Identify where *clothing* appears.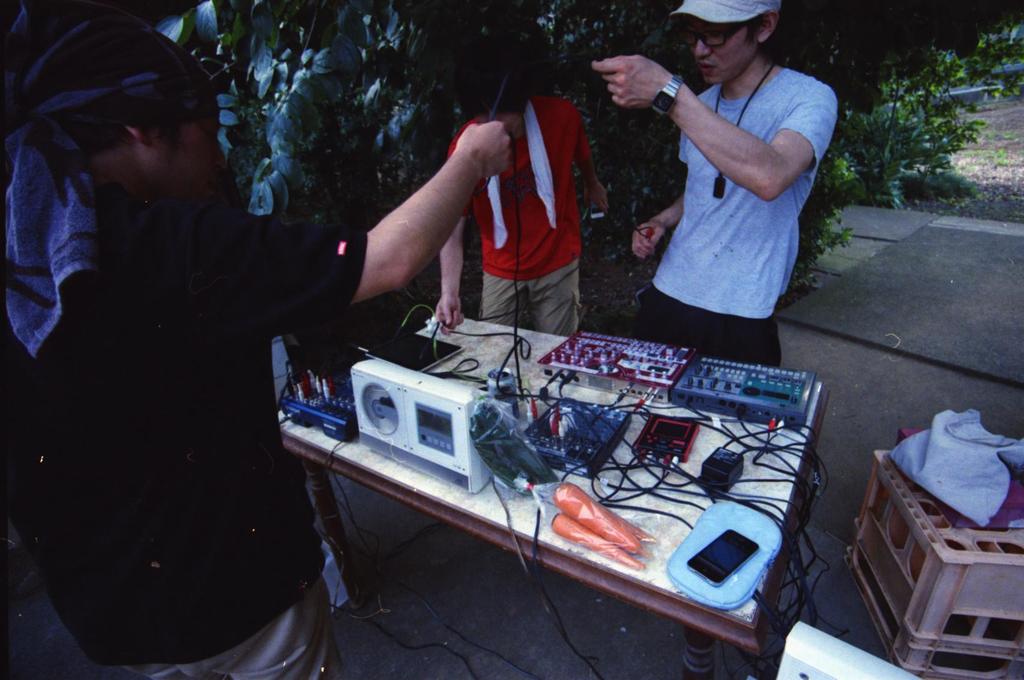
Appears at 447:90:595:334.
